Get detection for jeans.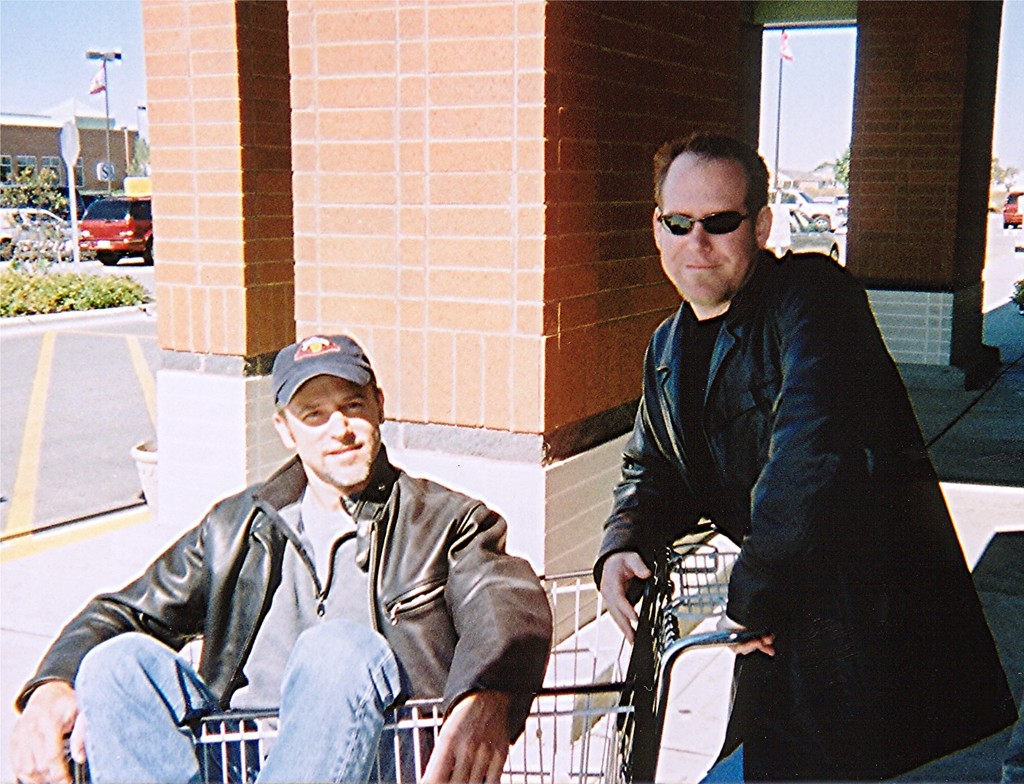
Detection: <box>66,626,424,783</box>.
